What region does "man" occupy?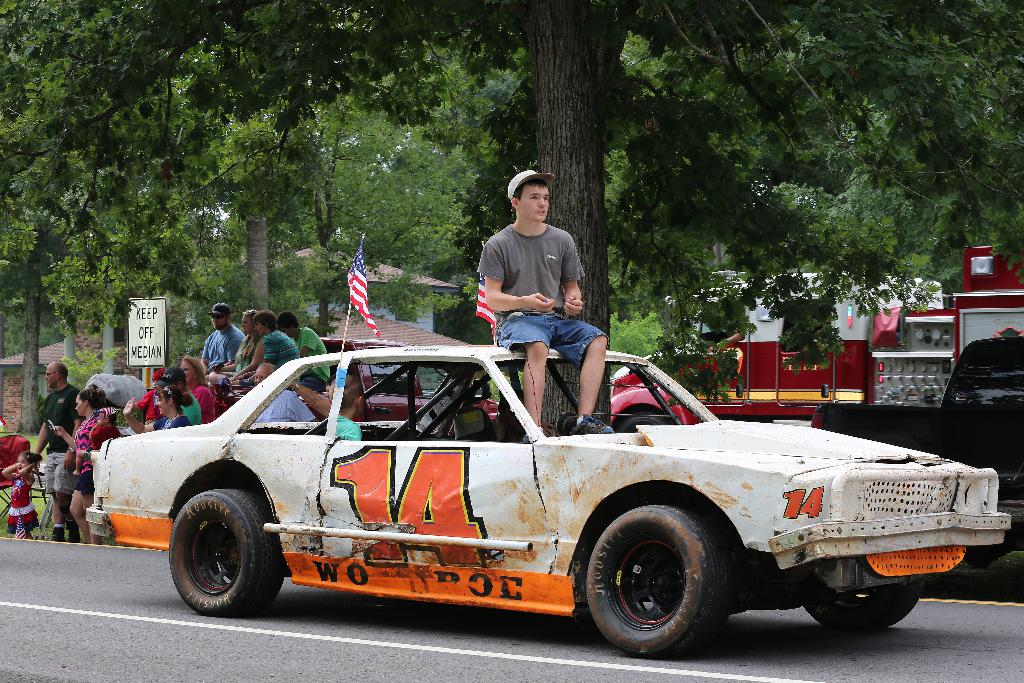
{"left": 199, "top": 303, "right": 250, "bottom": 377}.
